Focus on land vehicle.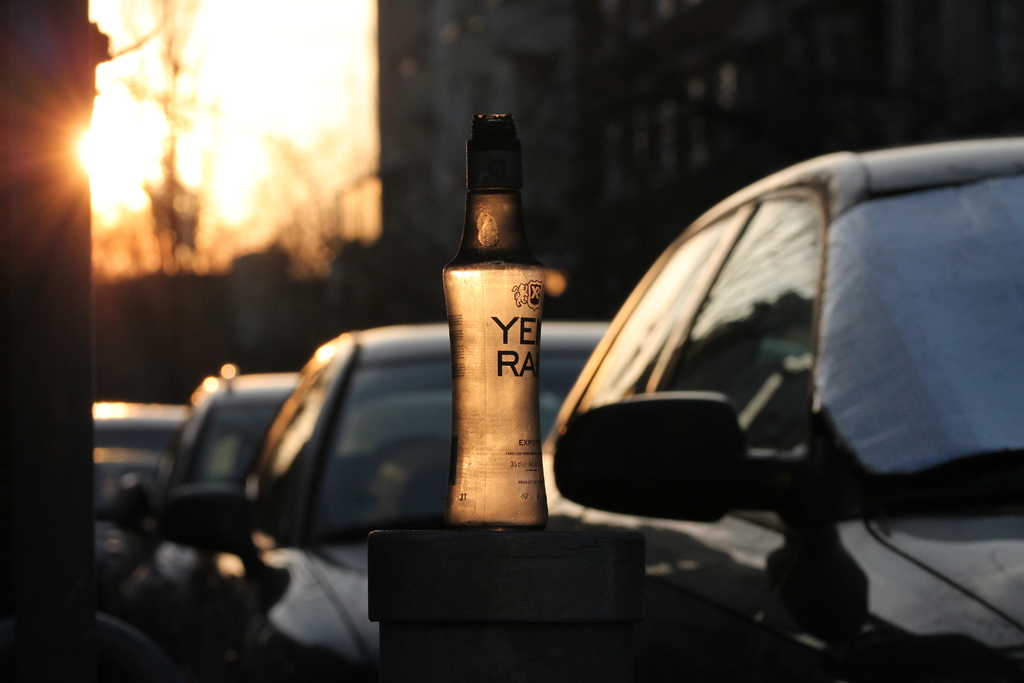
Focused at 161 313 620 682.
